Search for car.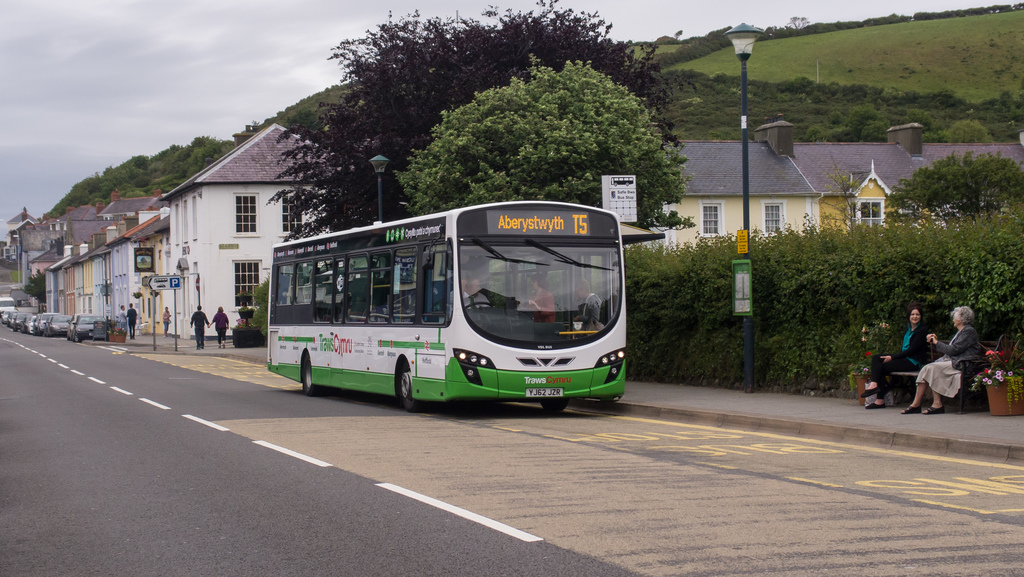
Found at BBox(1, 308, 13, 327).
